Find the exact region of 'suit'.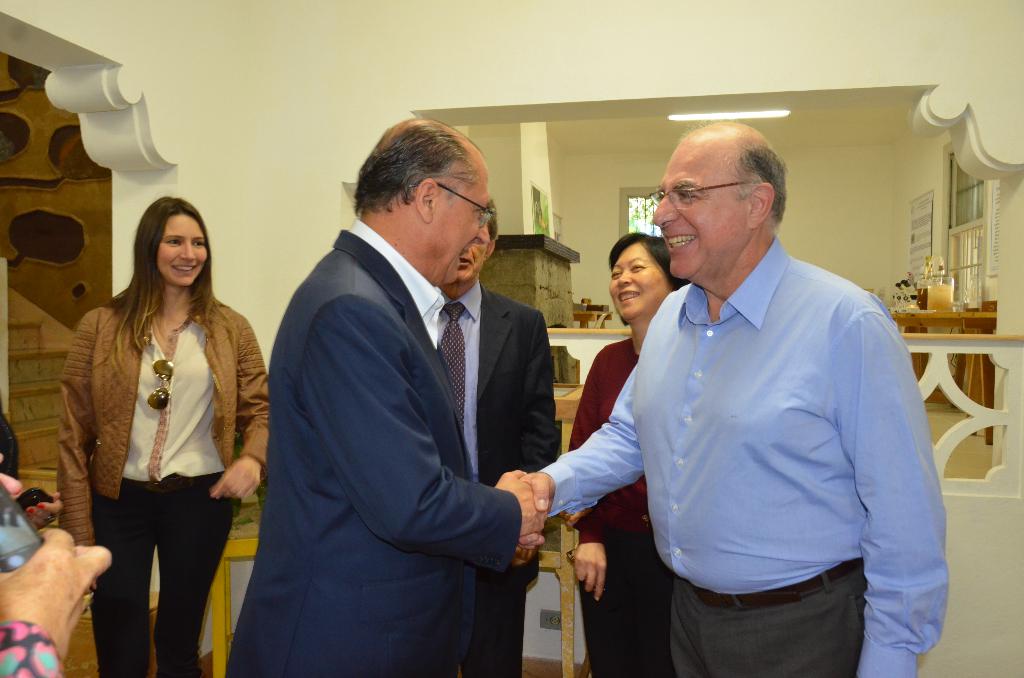
Exact region: [437, 280, 562, 677].
